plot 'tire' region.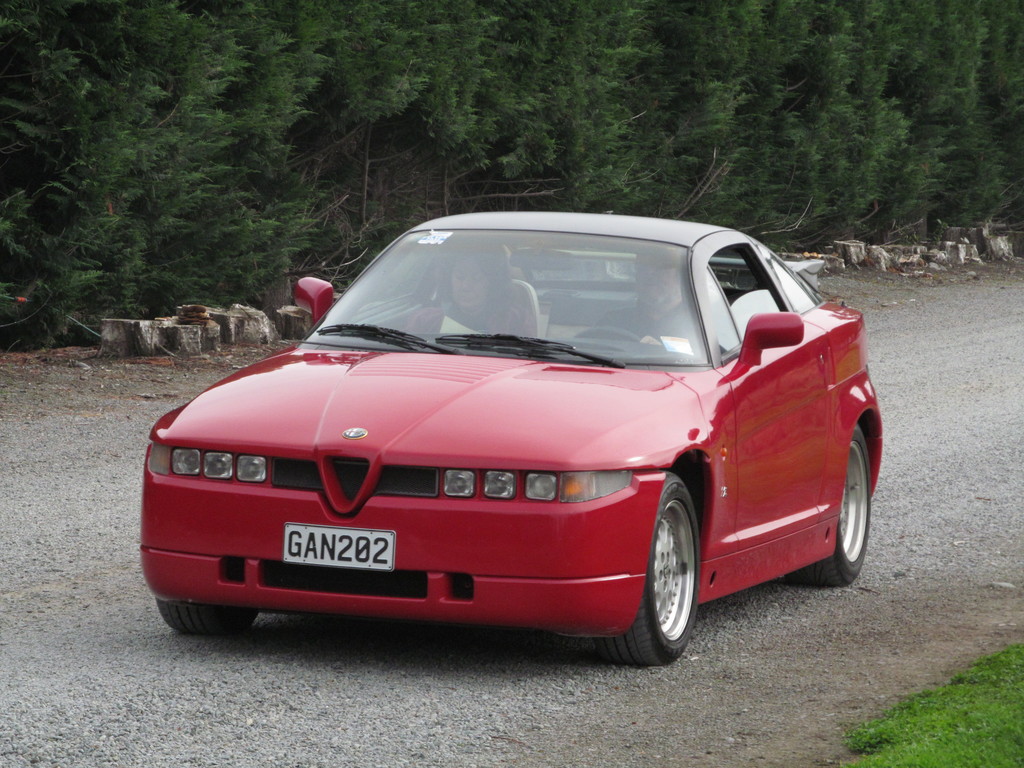
Plotted at 157, 598, 259, 632.
